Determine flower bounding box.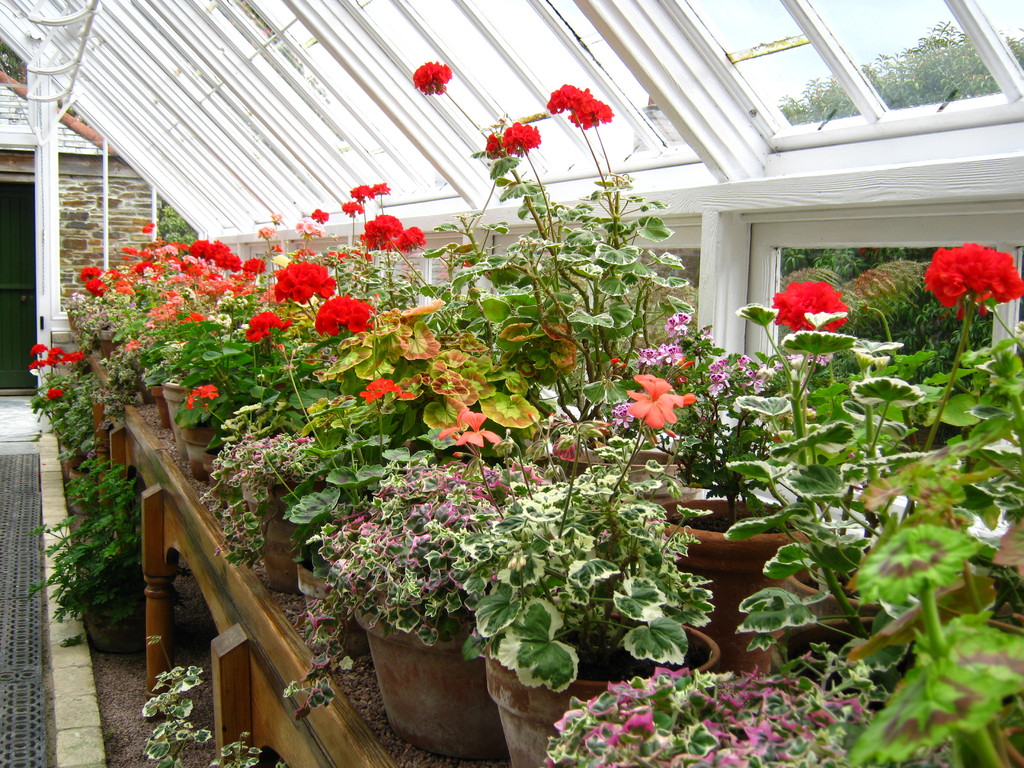
Determined: (x1=247, y1=312, x2=292, y2=339).
